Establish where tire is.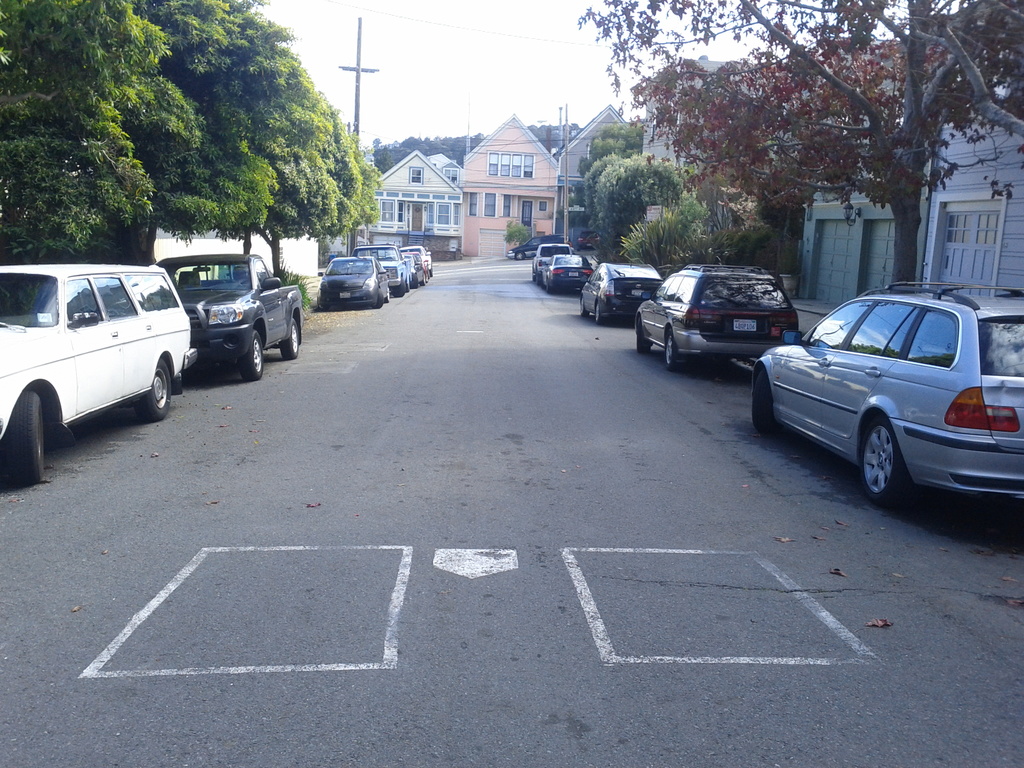
Established at [411,274,419,289].
